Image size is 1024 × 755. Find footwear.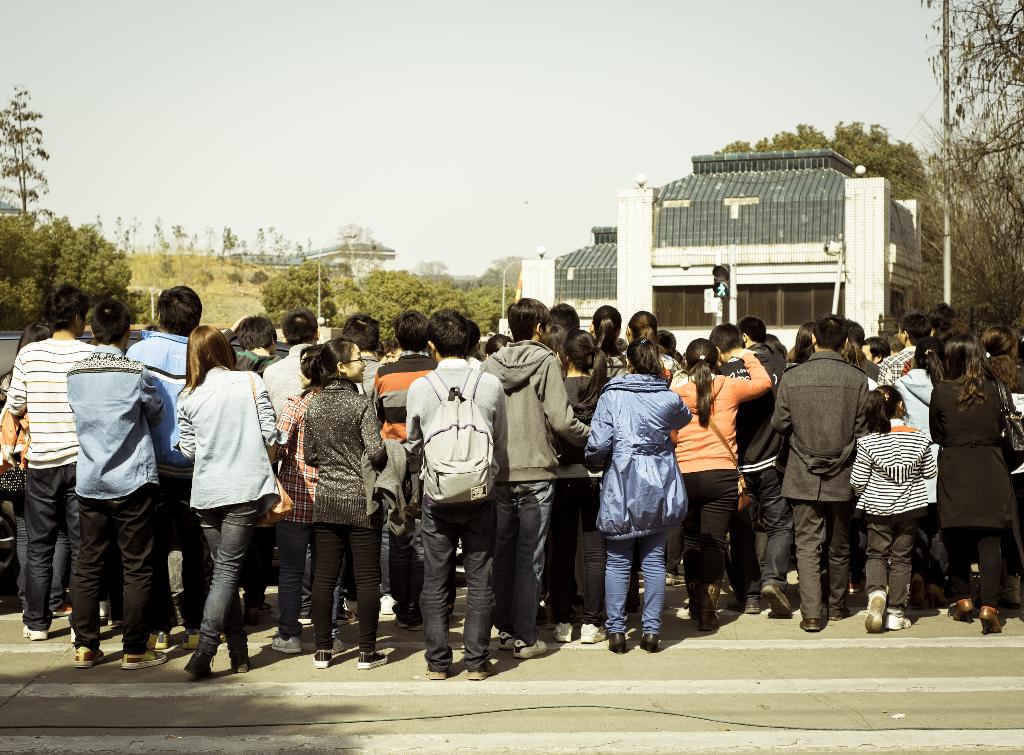
bbox=(118, 648, 173, 669).
